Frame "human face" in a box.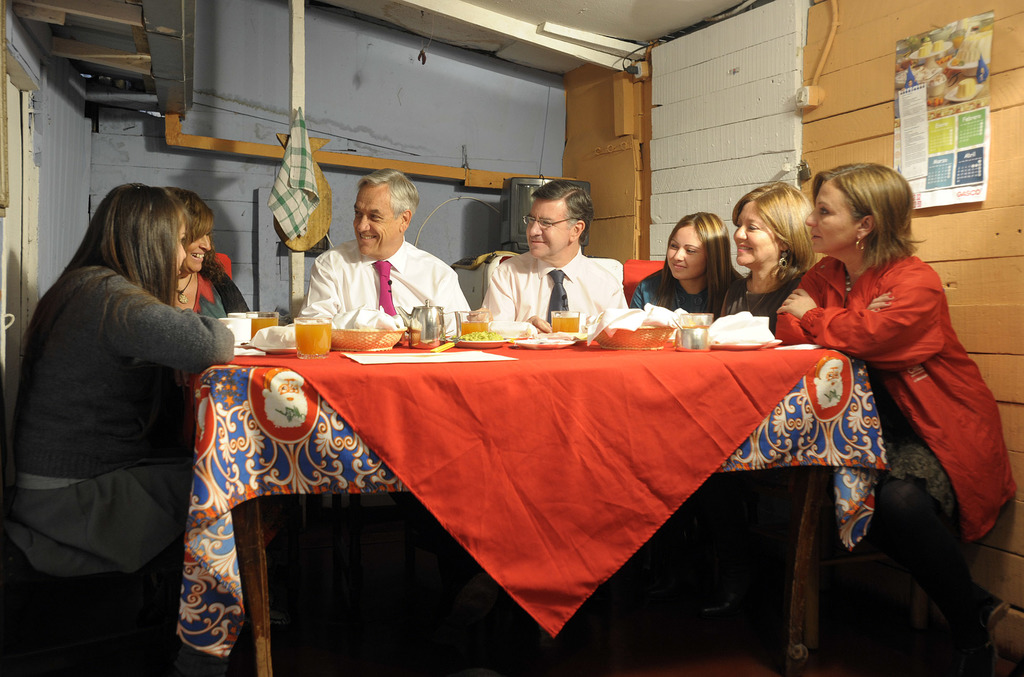
663/226/705/281.
